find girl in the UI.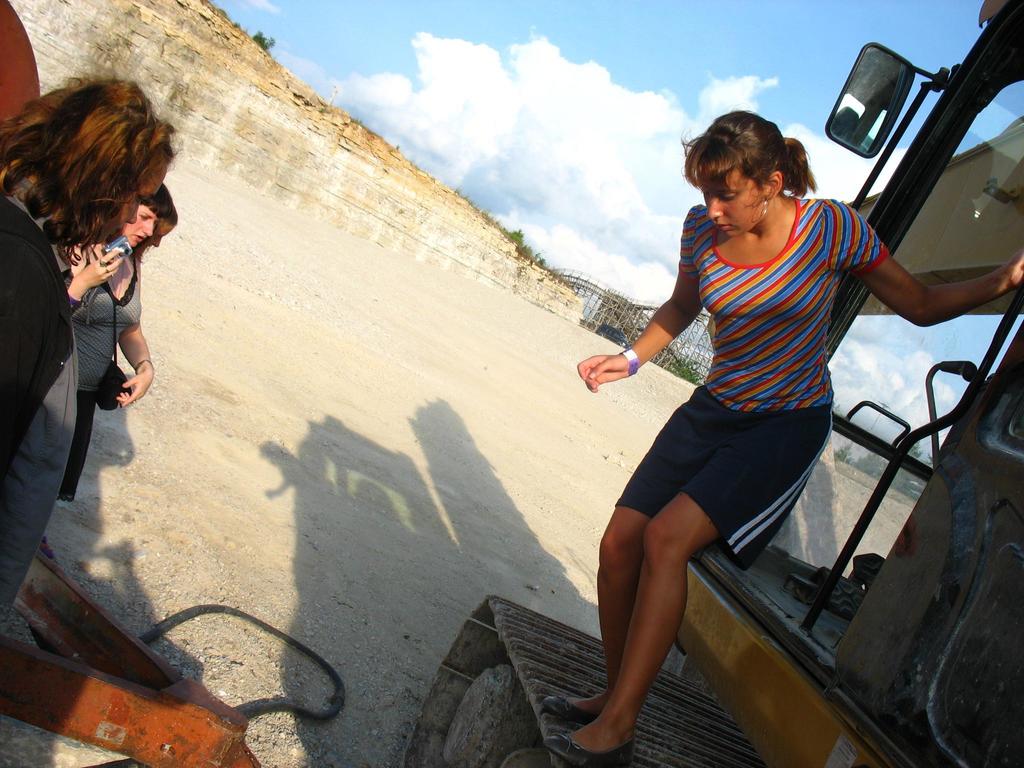
UI element at 0 72 184 478.
